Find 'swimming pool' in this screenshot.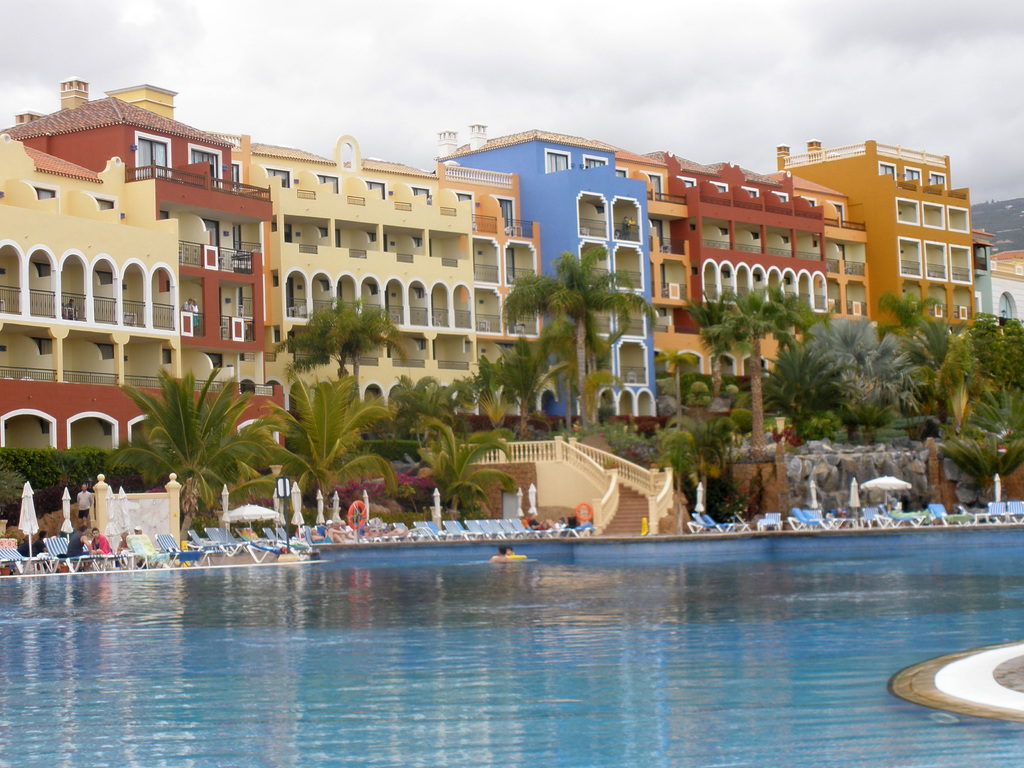
The bounding box for 'swimming pool' is <region>0, 526, 1023, 767</region>.
